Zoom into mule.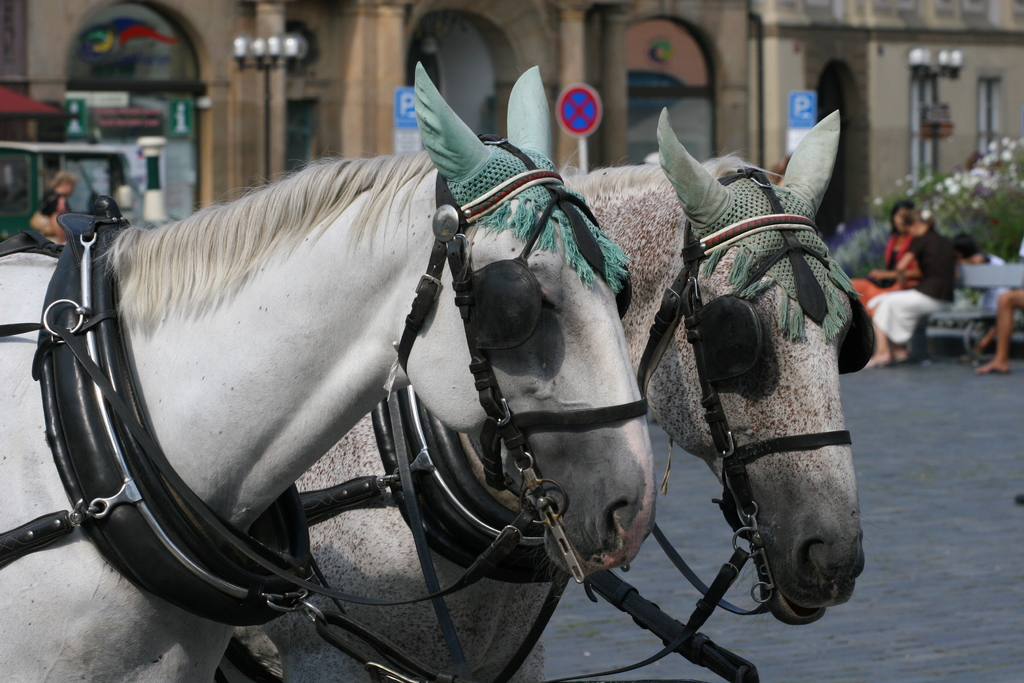
Zoom target: select_region(0, 70, 655, 682).
